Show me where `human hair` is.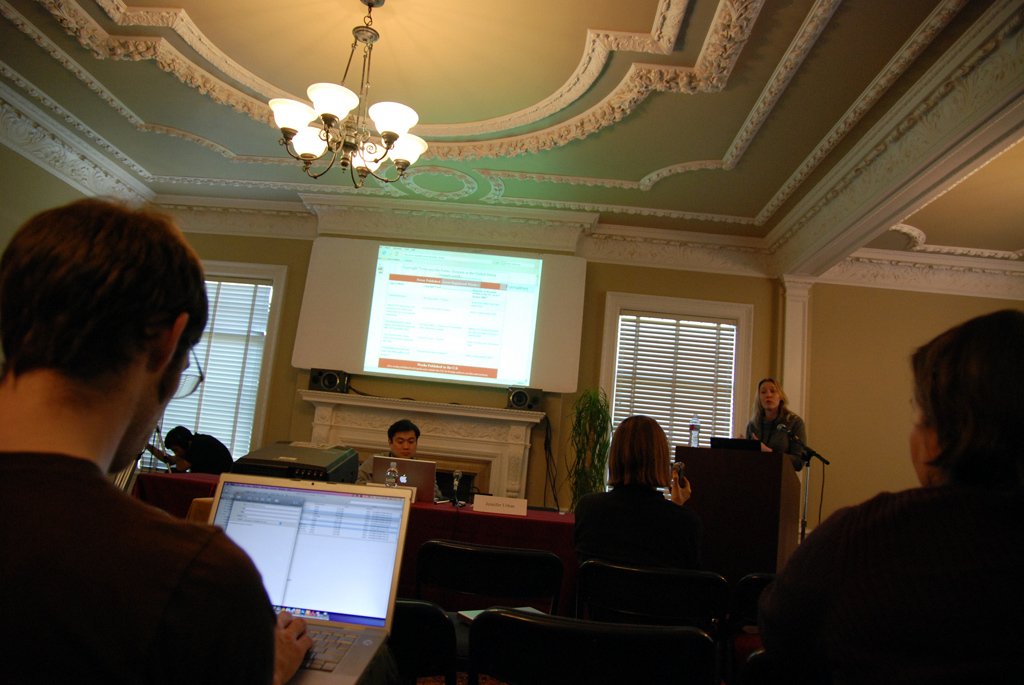
`human hair` is at bbox=(387, 418, 420, 445).
